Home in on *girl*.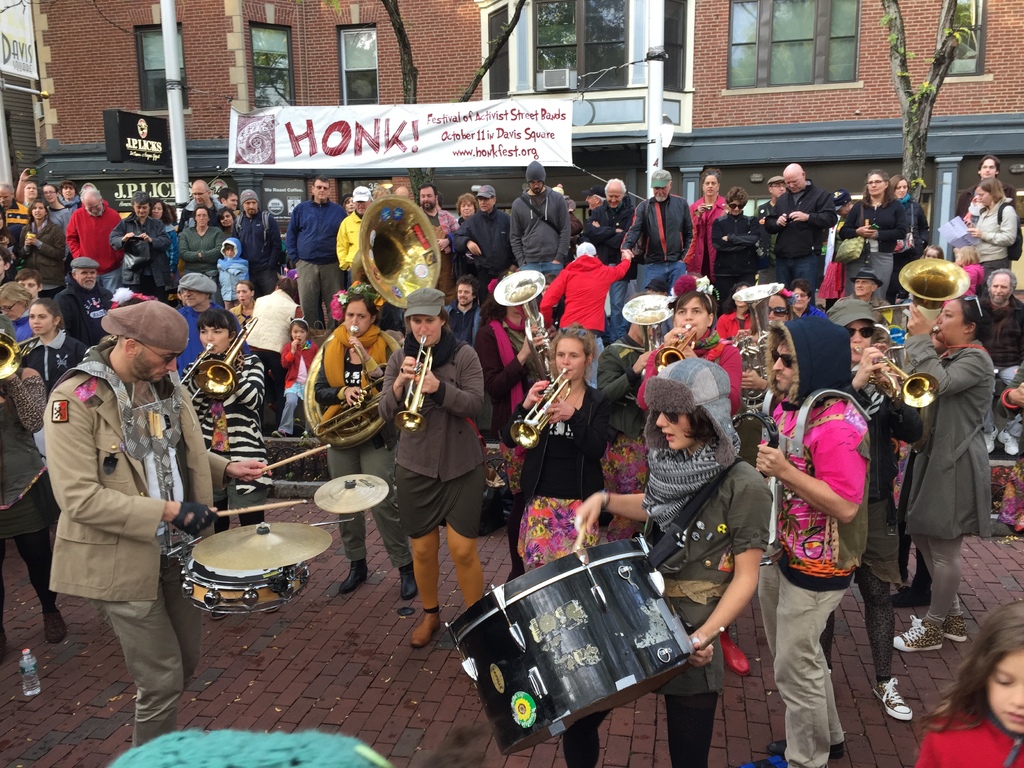
Homed in at 636:275:743:419.
